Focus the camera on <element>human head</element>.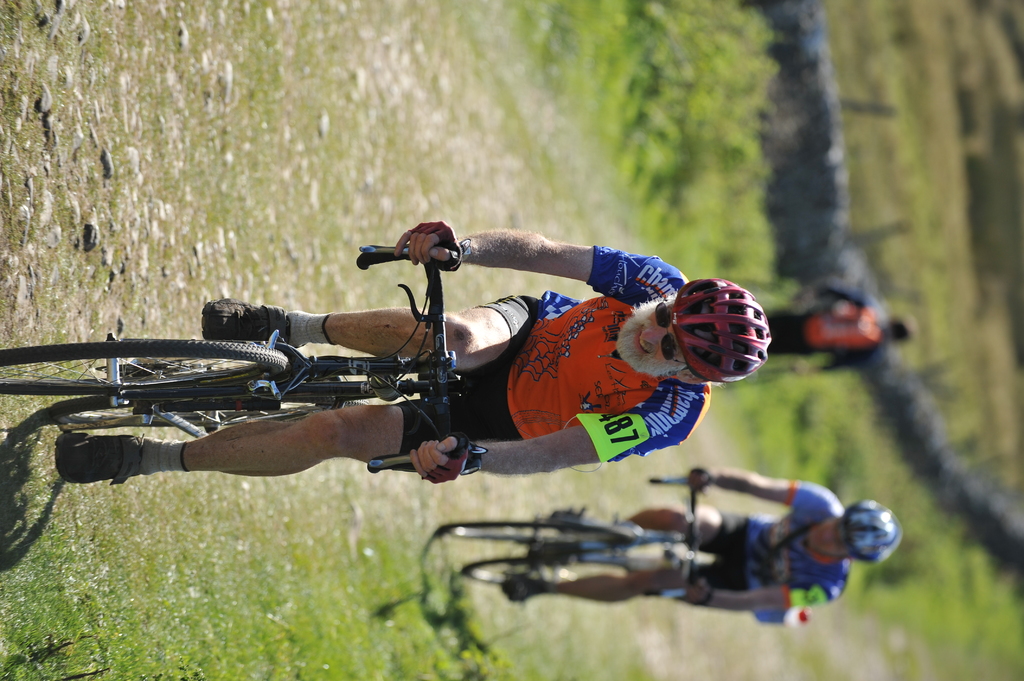
Focus region: <region>804, 499, 900, 562</region>.
